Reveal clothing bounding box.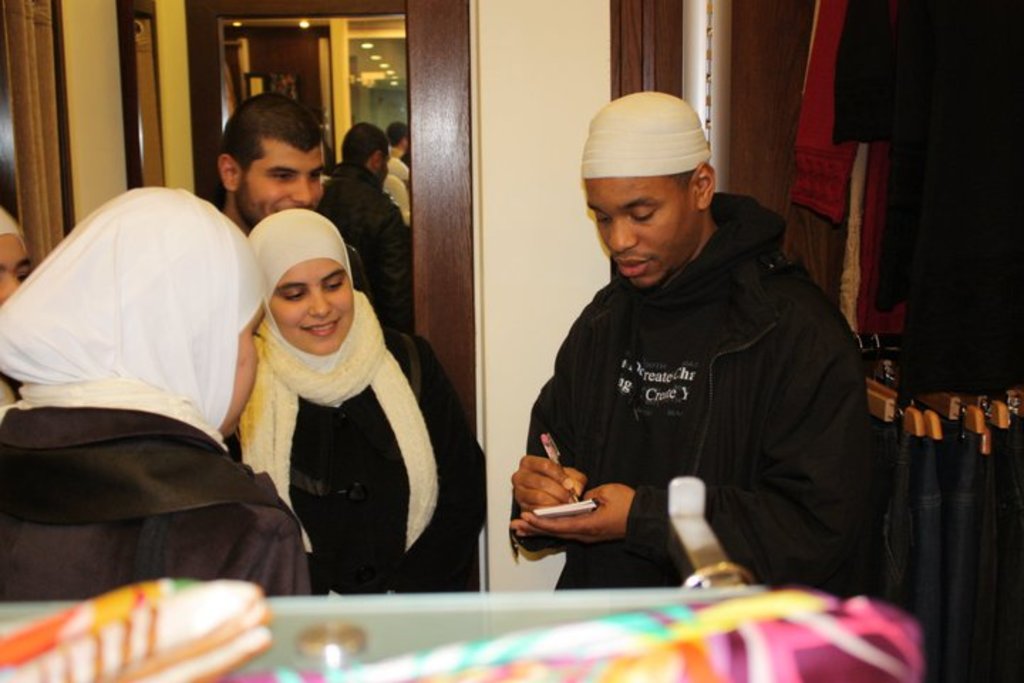
Revealed: 508, 191, 878, 589.
